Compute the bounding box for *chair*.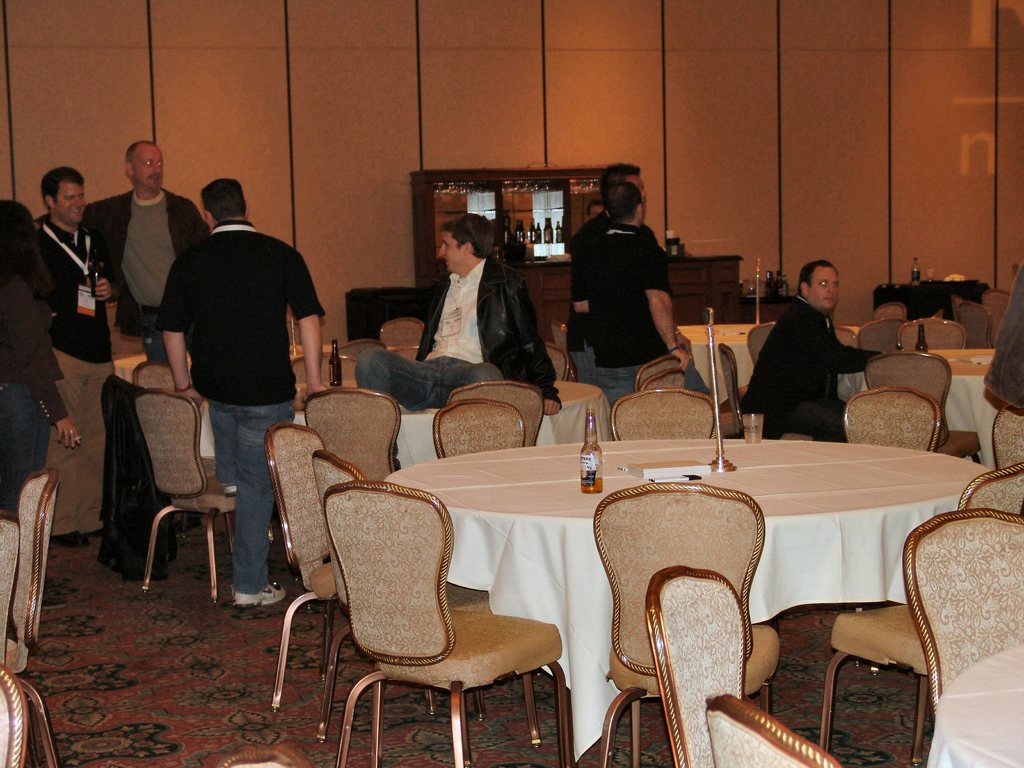
<region>844, 387, 948, 614</region>.
